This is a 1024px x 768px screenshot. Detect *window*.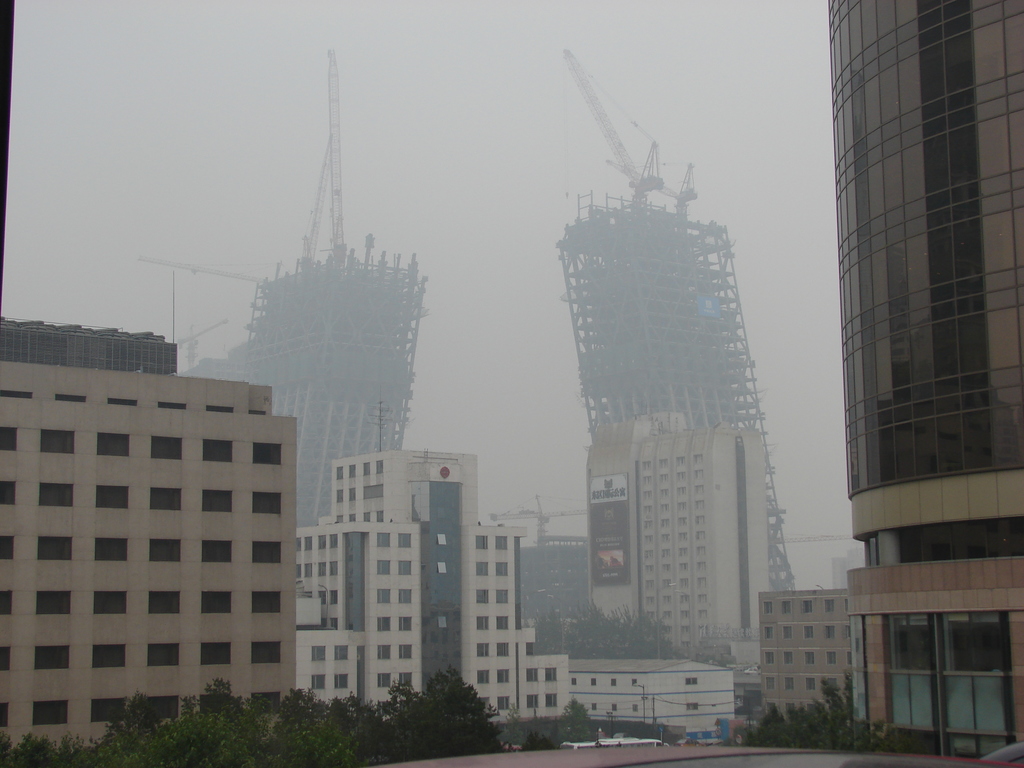
(305,563,314,579).
